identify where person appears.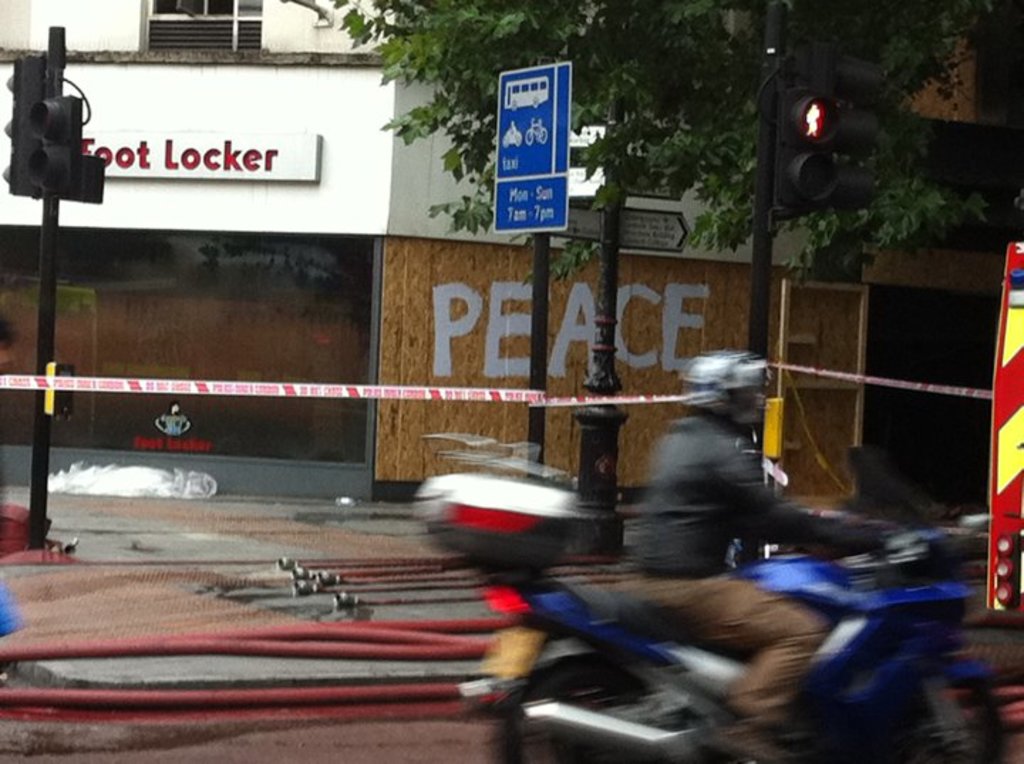
Appears at detection(624, 347, 889, 763).
